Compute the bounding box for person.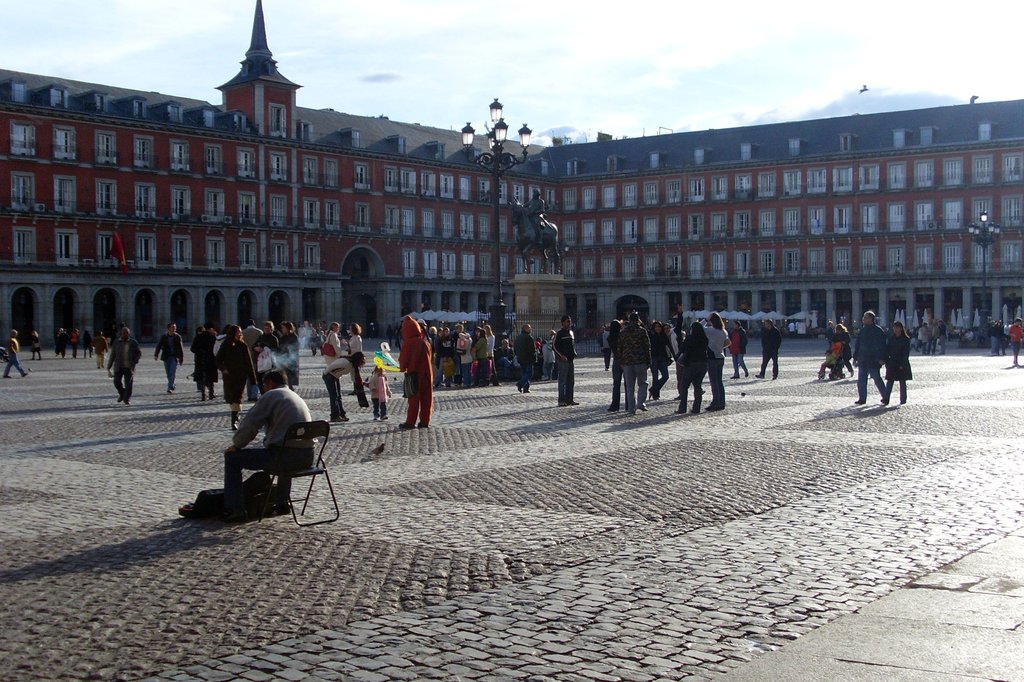
crop(65, 327, 85, 355).
